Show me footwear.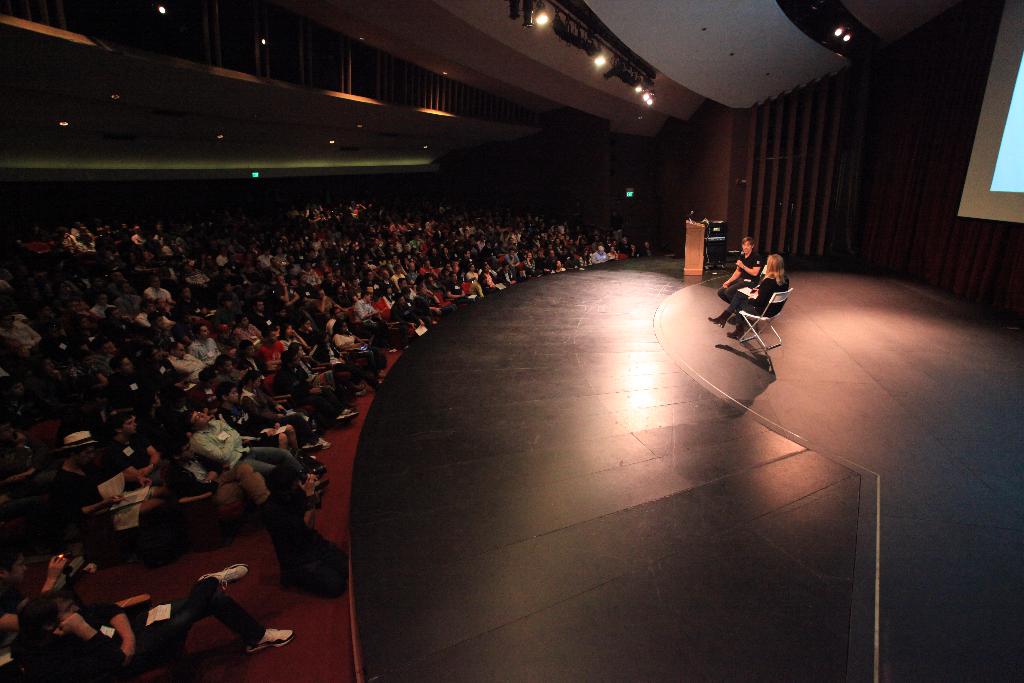
footwear is here: l=726, t=325, r=746, b=342.
